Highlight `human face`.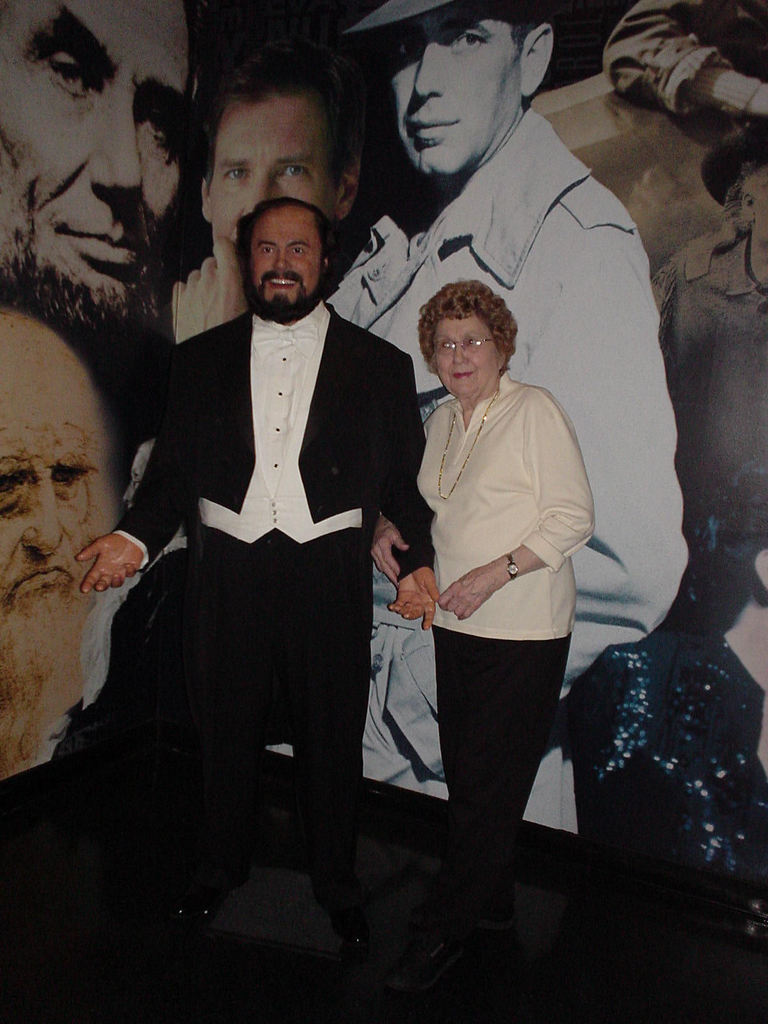
Highlighted region: x1=390, y1=12, x2=514, y2=171.
